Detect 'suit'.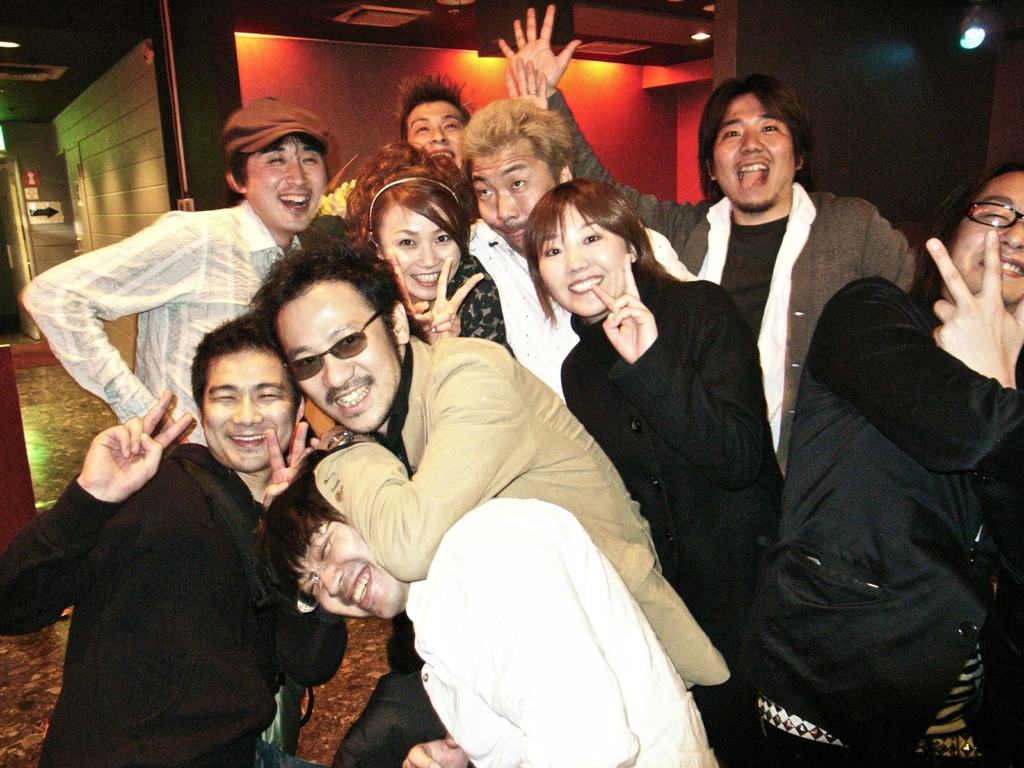
Detected at [305,335,728,702].
